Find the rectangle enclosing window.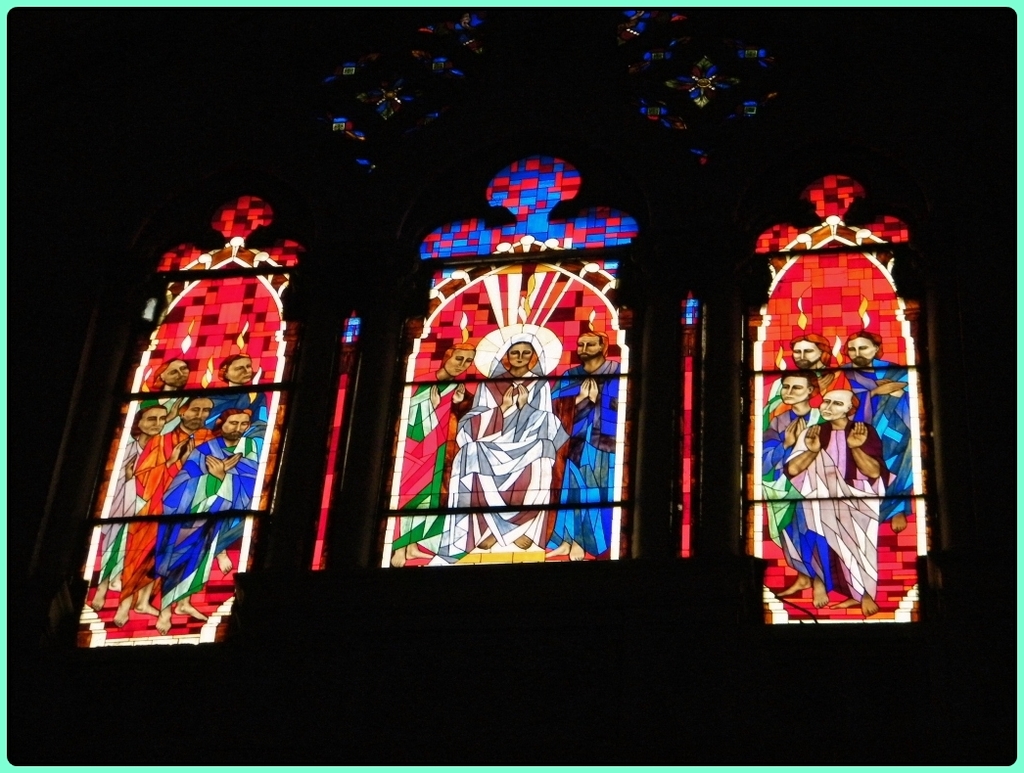
(736, 173, 937, 631).
